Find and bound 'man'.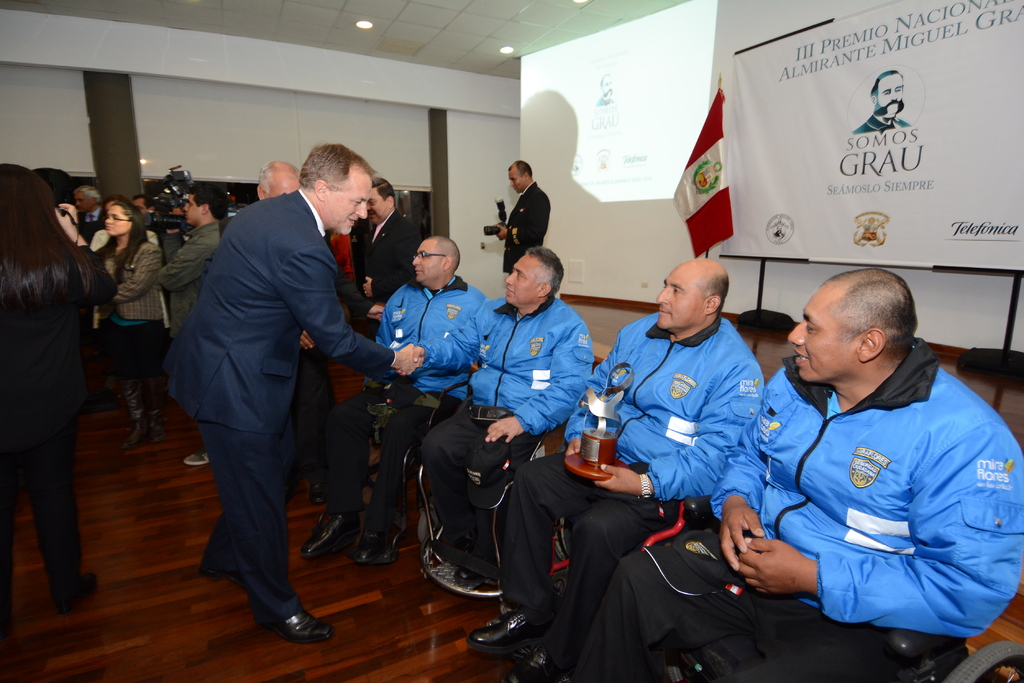
Bound: <bbox>132, 192, 155, 220</bbox>.
